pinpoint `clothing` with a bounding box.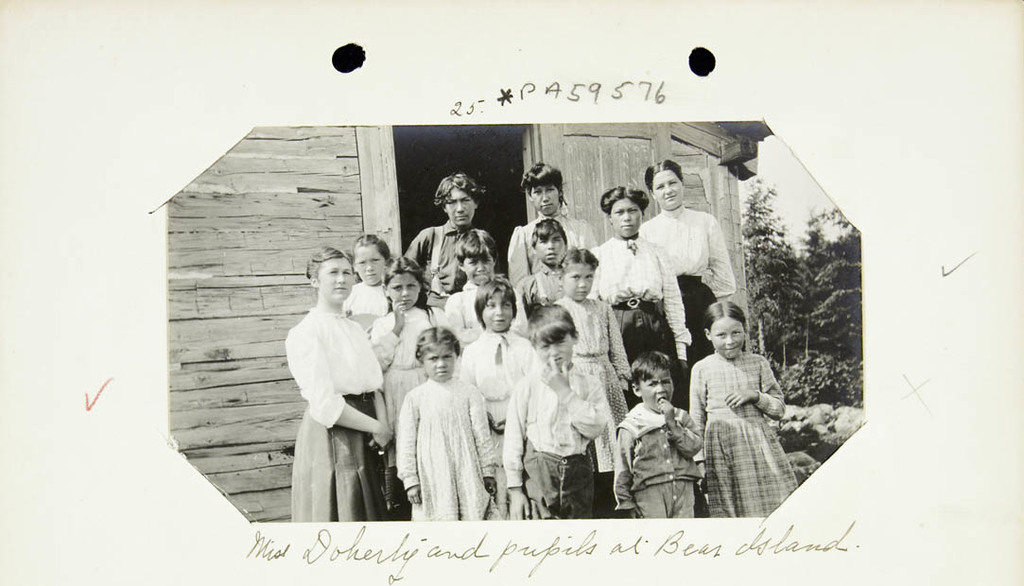
bbox=[594, 235, 690, 416].
